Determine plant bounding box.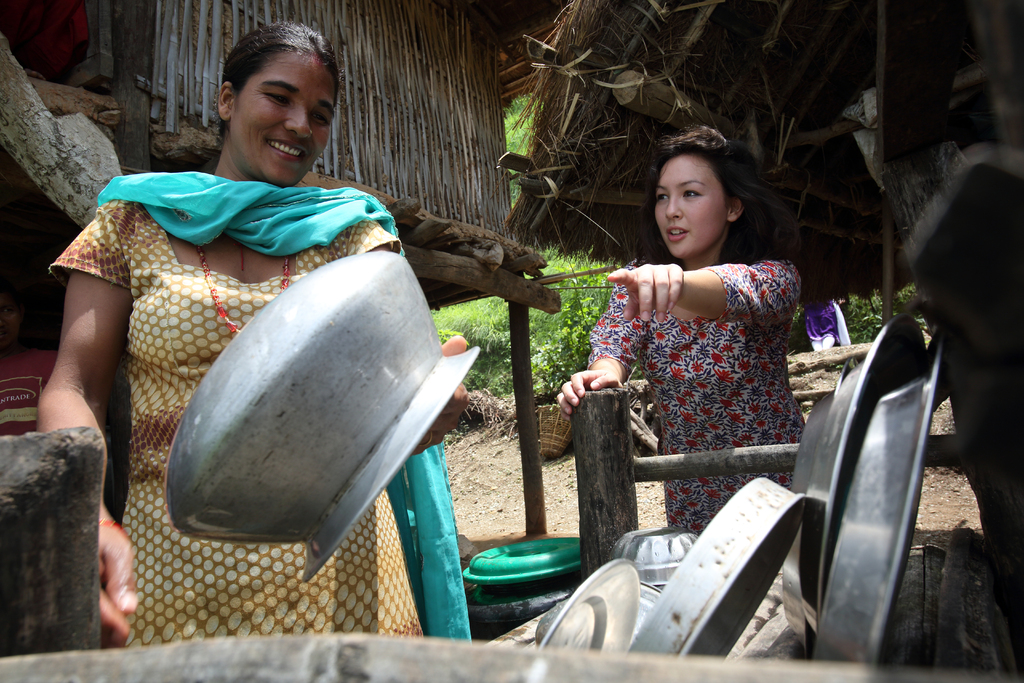
Determined: [x1=838, y1=283, x2=915, y2=337].
